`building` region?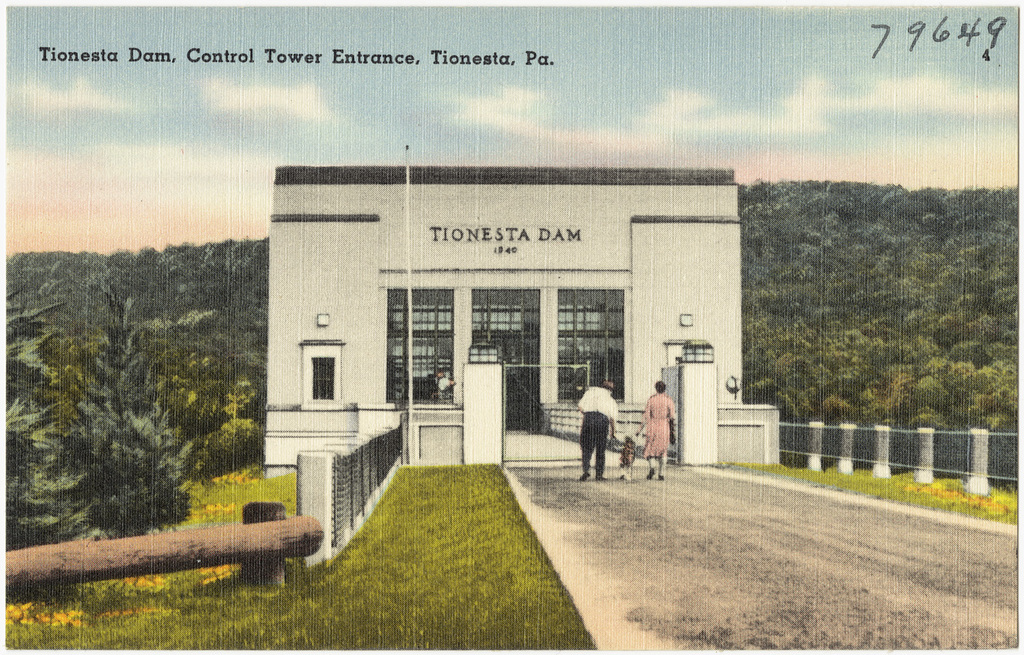
region(263, 166, 777, 472)
